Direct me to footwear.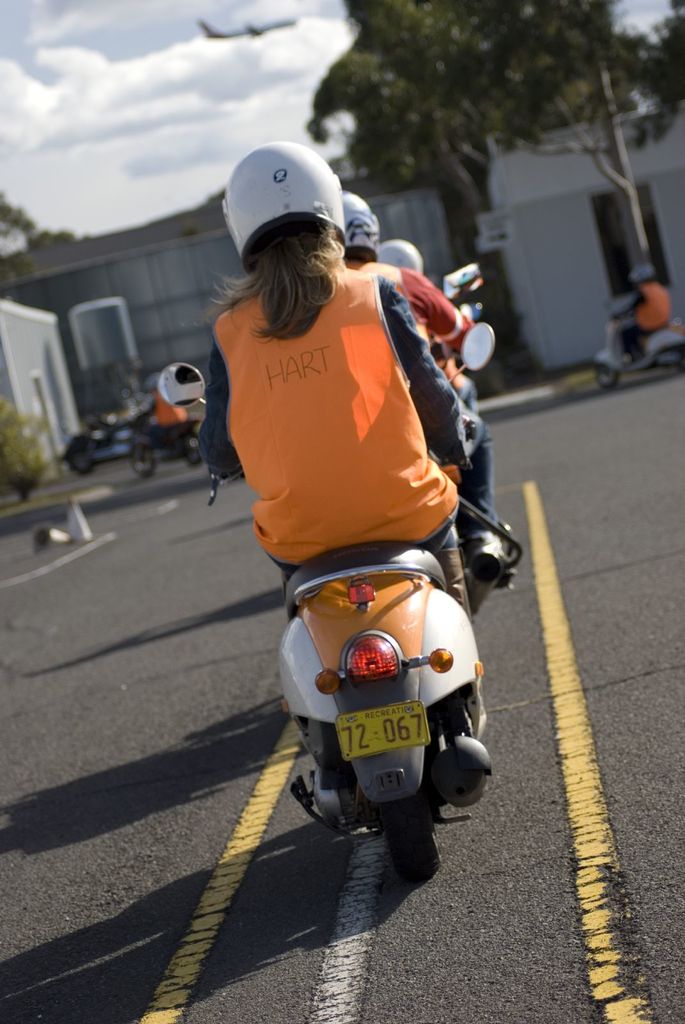
Direction: [462,531,513,588].
